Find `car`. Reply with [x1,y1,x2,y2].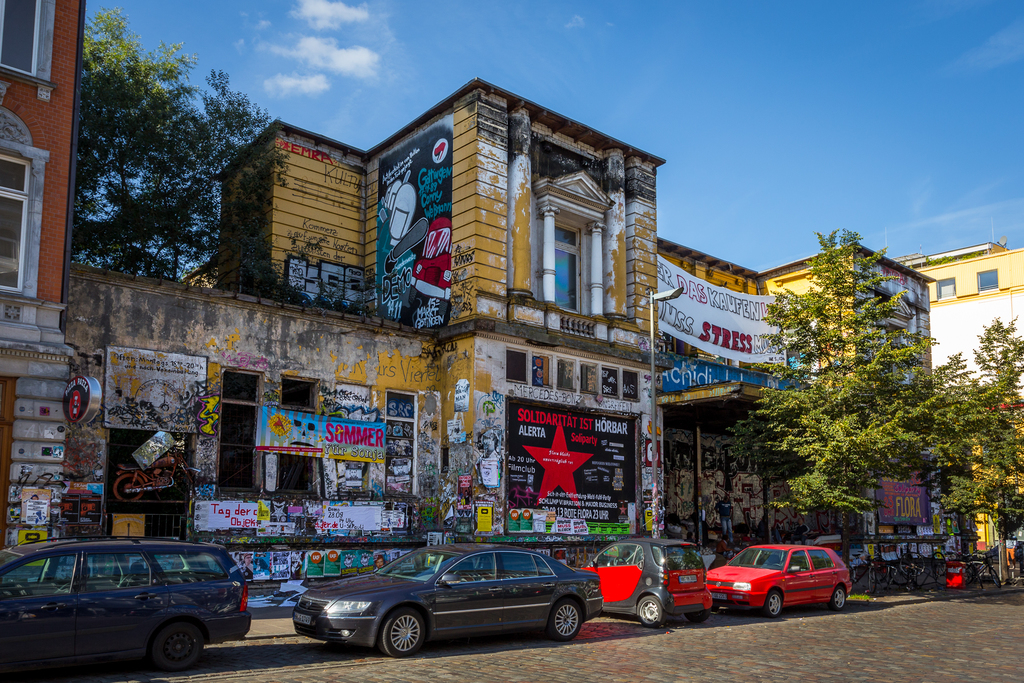
[580,538,711,625].
